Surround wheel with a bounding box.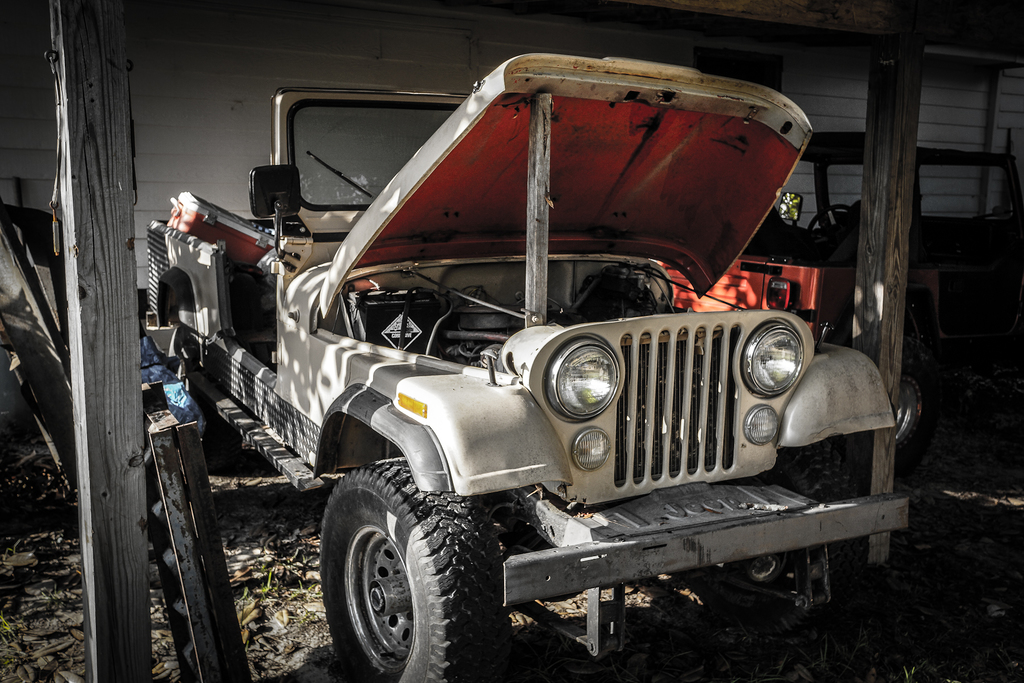
bbox=(803, 202, 863, 244).
